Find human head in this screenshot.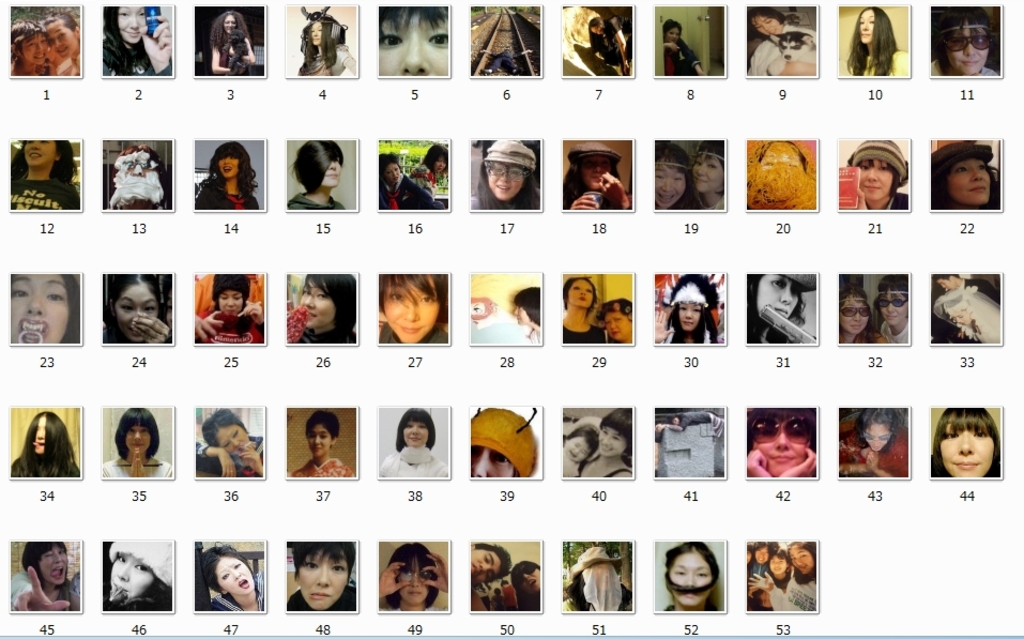
The bounding box for human head is x1=305 y1=410 x2=341 y2=459.
